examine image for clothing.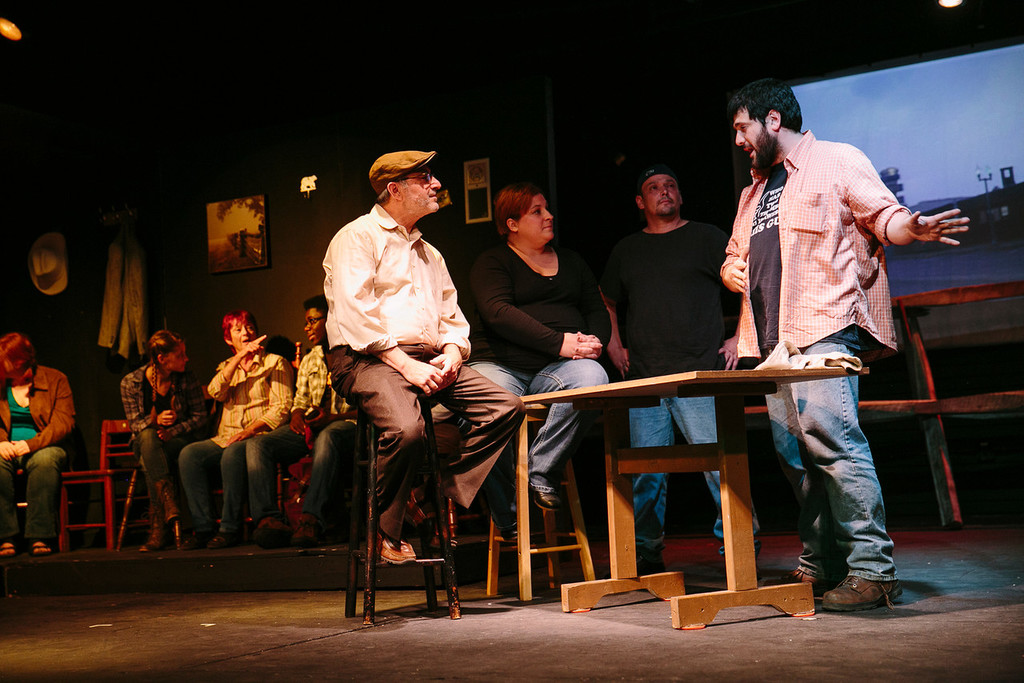
Examination result: 118 357 208 526.
